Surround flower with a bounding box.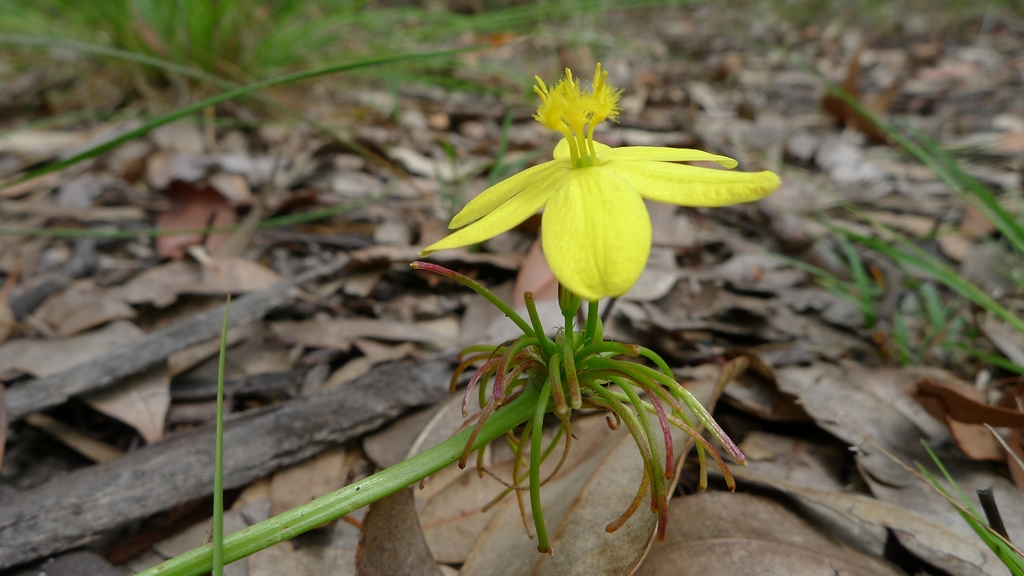
{"left": 442, "top": 54, "right": 769, "bottom": 311}.
